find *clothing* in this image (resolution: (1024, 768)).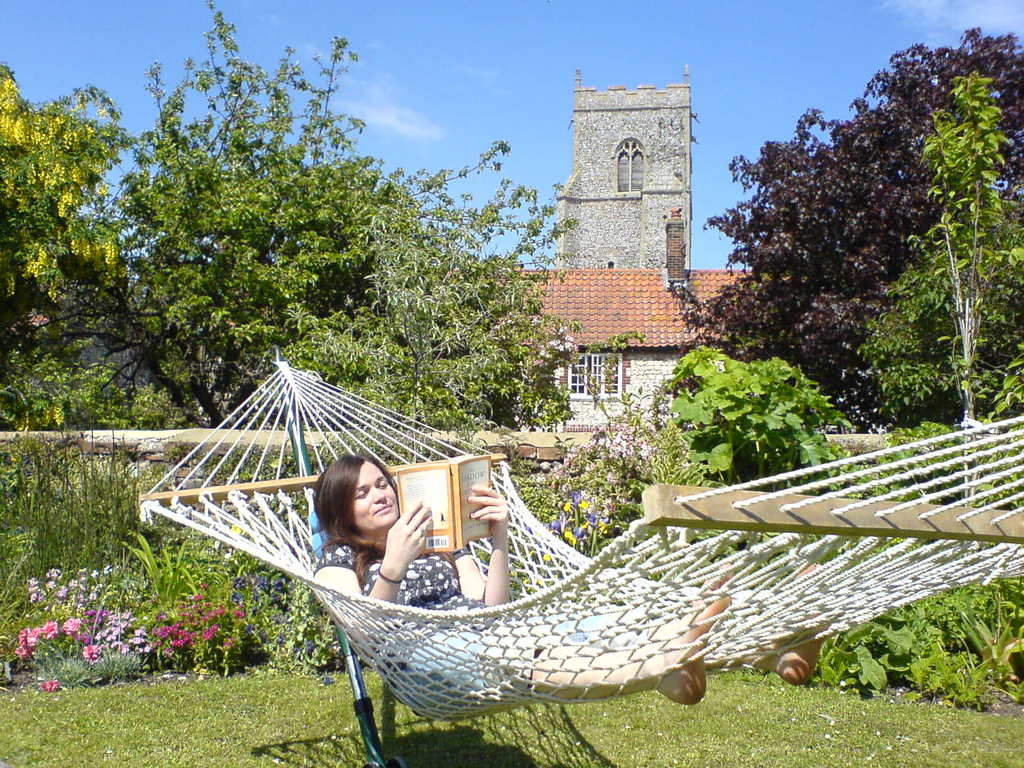
select_region(308, 539, 531, 712).
